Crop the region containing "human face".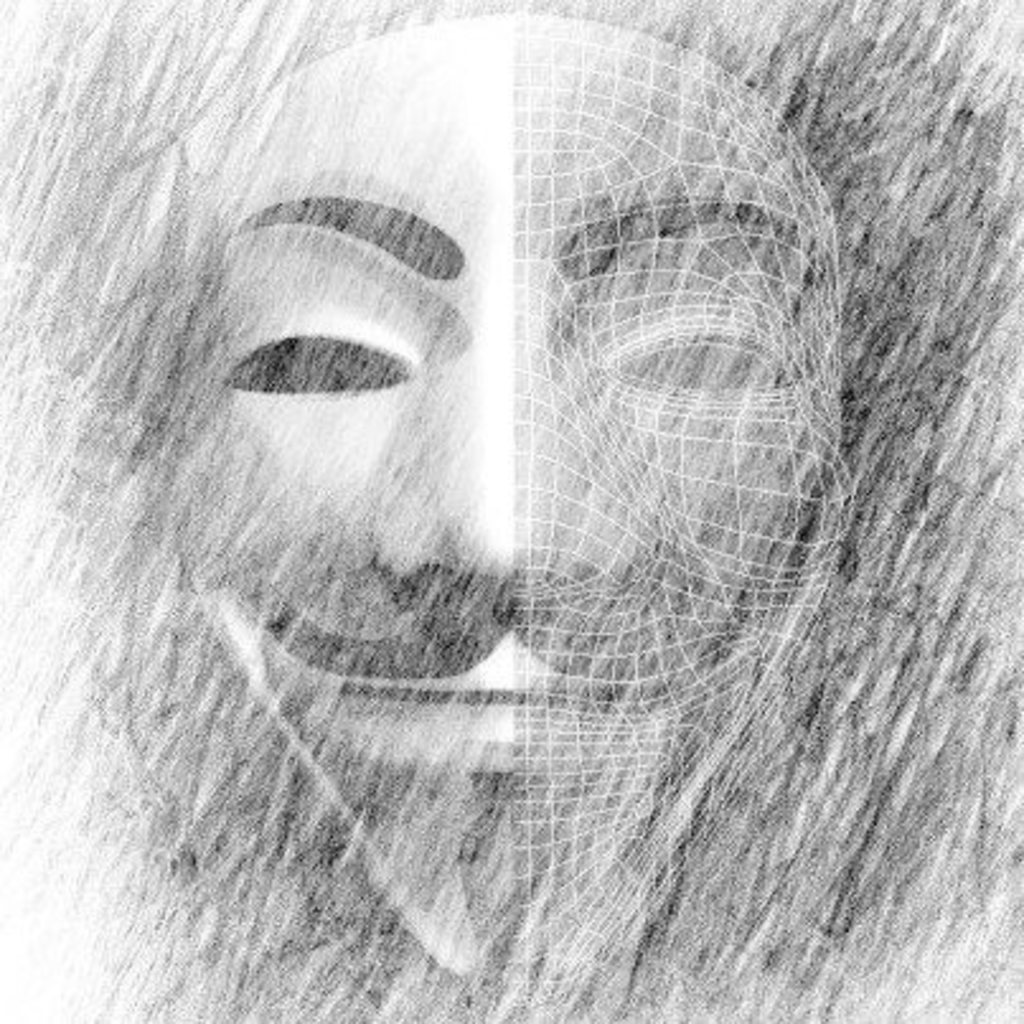
Crop region: 168,3,856,978.
